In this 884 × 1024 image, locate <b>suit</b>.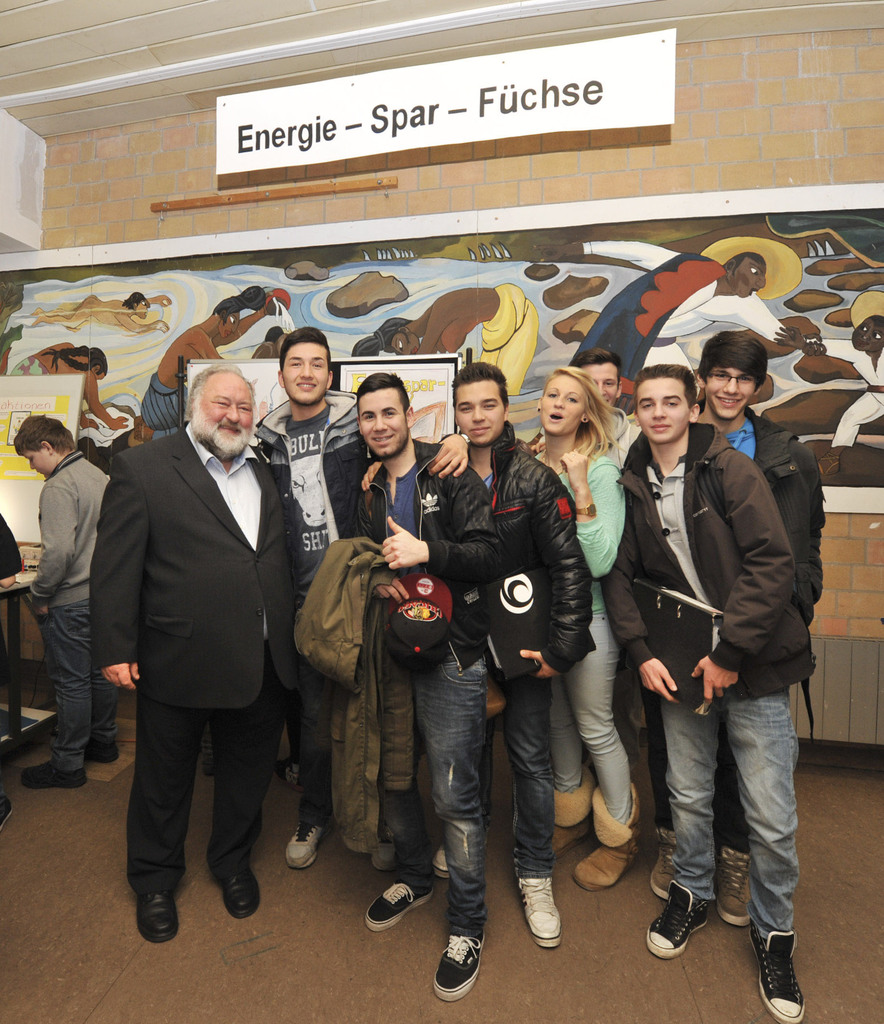
Bounding box: detection(621, 403, 821, 956).
